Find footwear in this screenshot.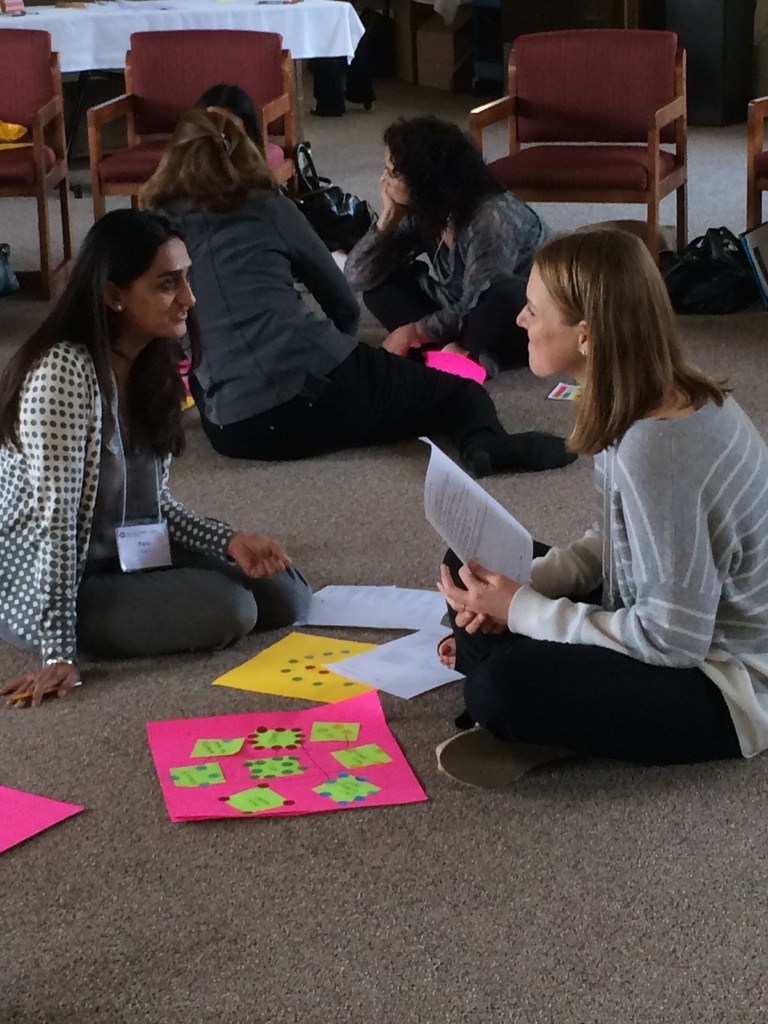
The bounding box for footwear is select_region(436, 724, 562, 791).
